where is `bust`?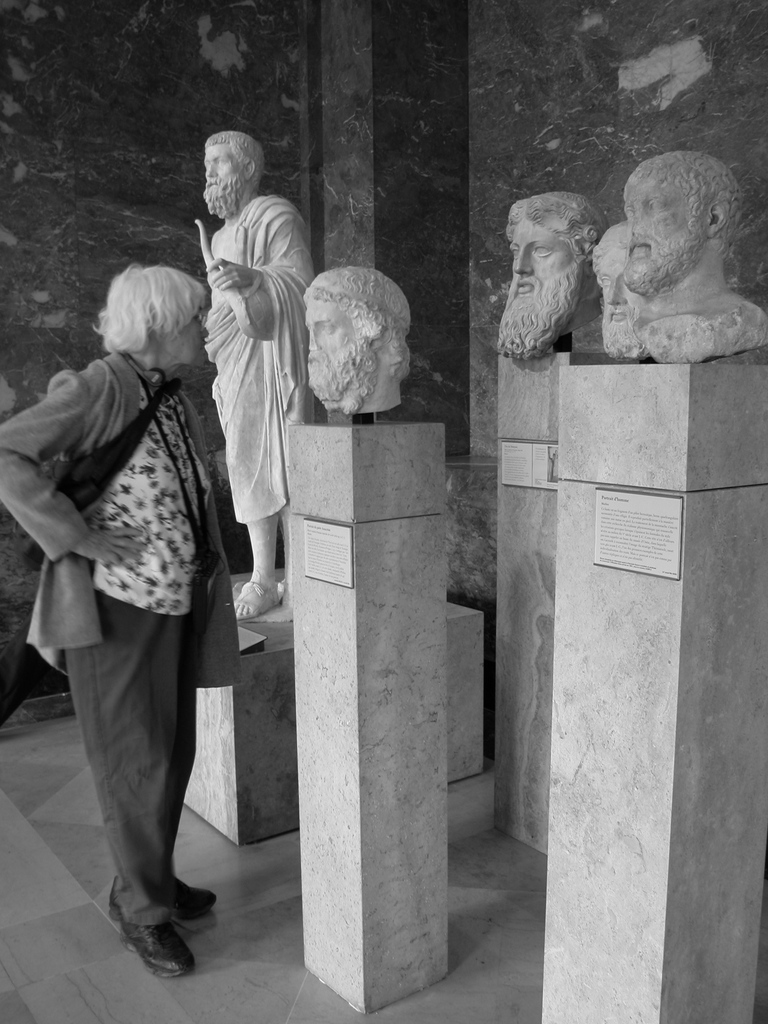
left=298, top=264, right=407, bottom=424.
